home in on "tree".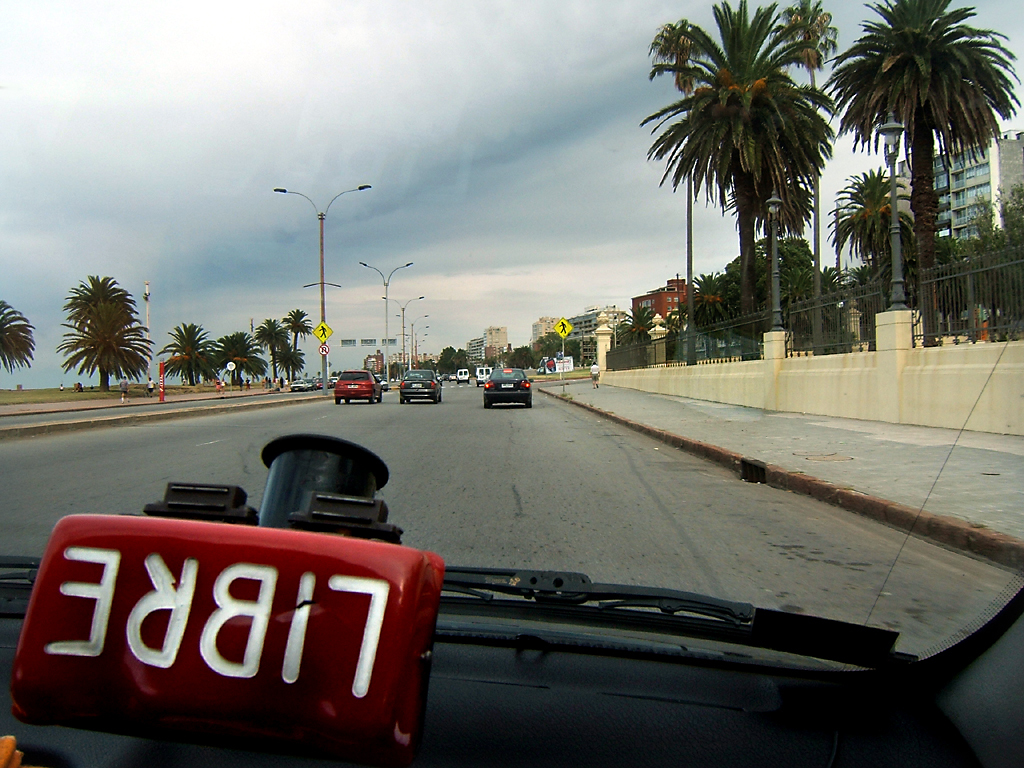
Homed in at [0,303,40,374].
